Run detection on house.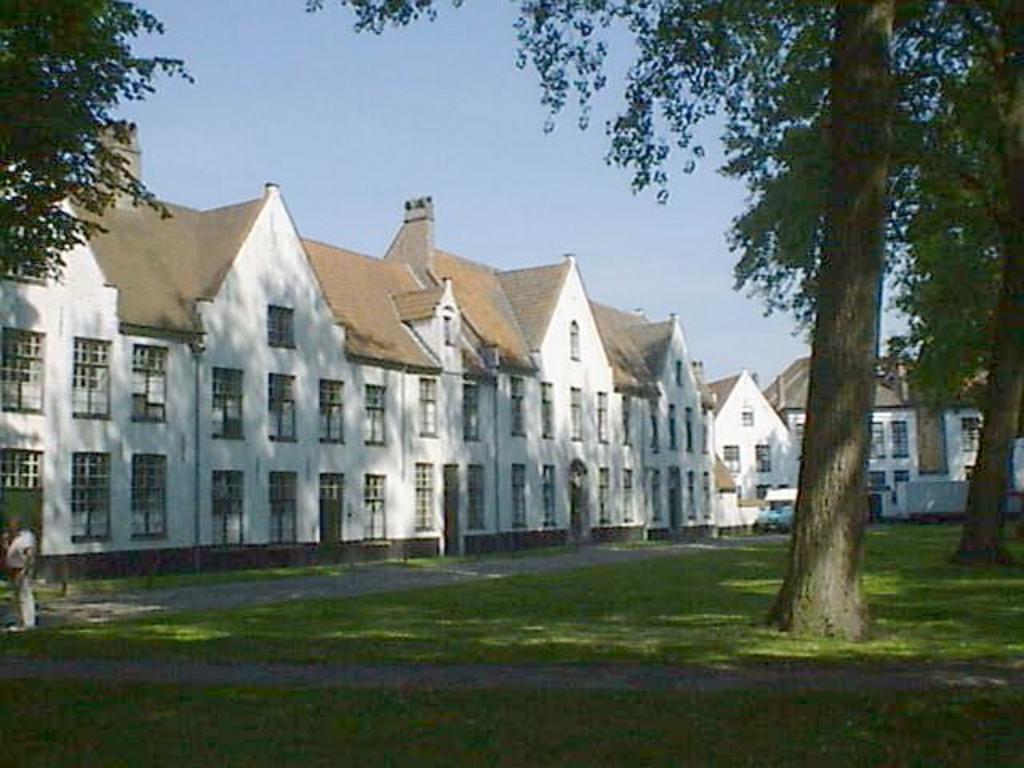
Result: (706,360,790,525).
